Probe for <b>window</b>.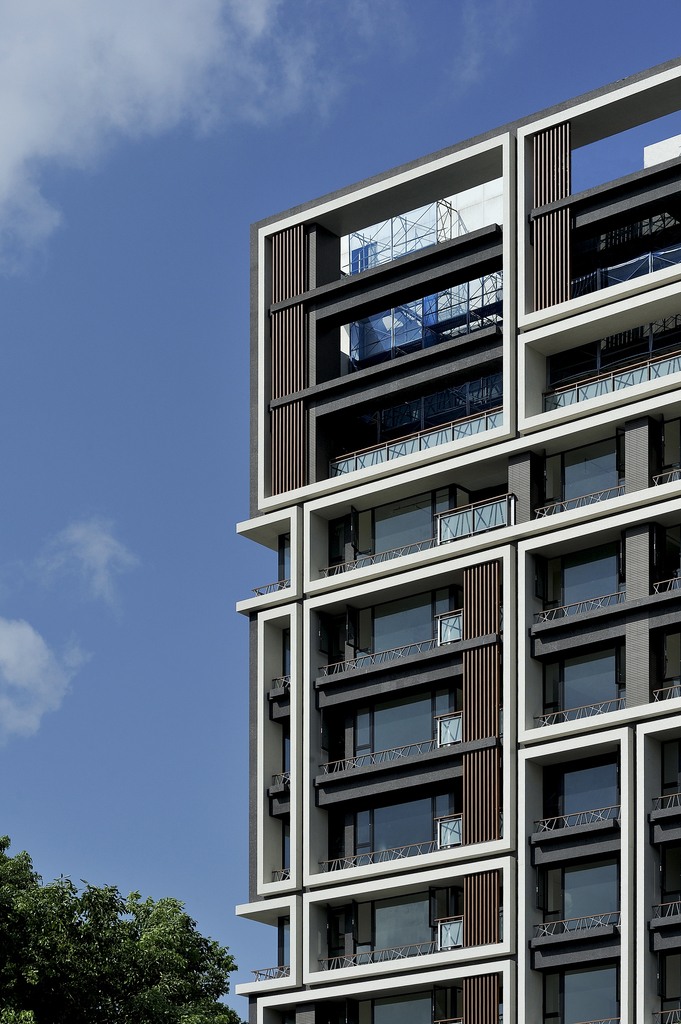
Probe result: {"x1": 555, "y1": 652, "x2": 623, "y2": 717}.
